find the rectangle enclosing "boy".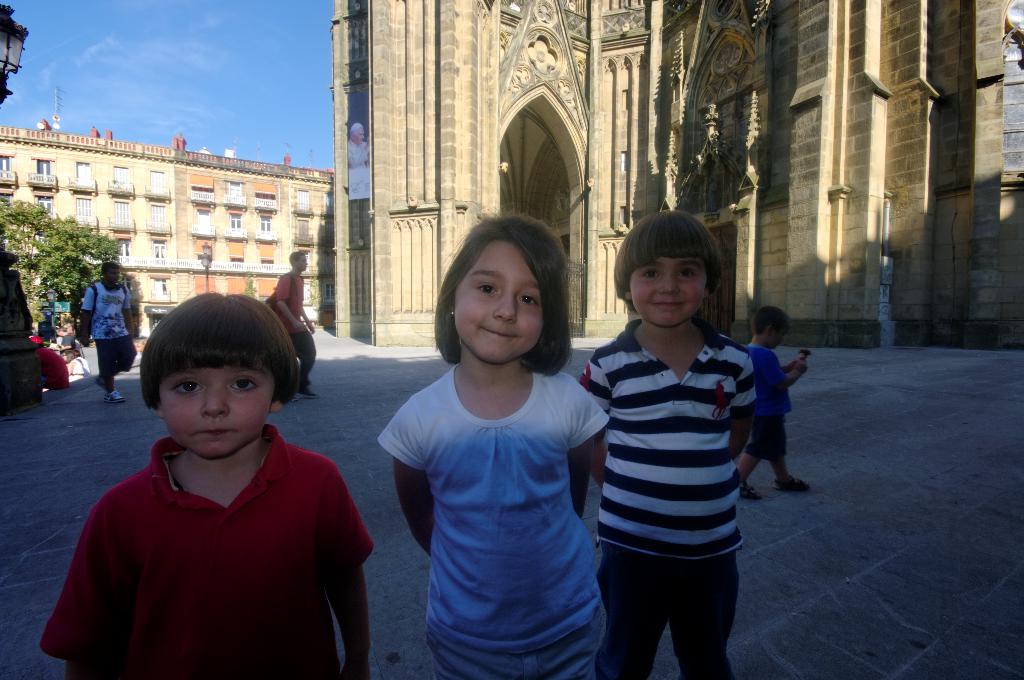
box=[40, 294, 372, 678].
